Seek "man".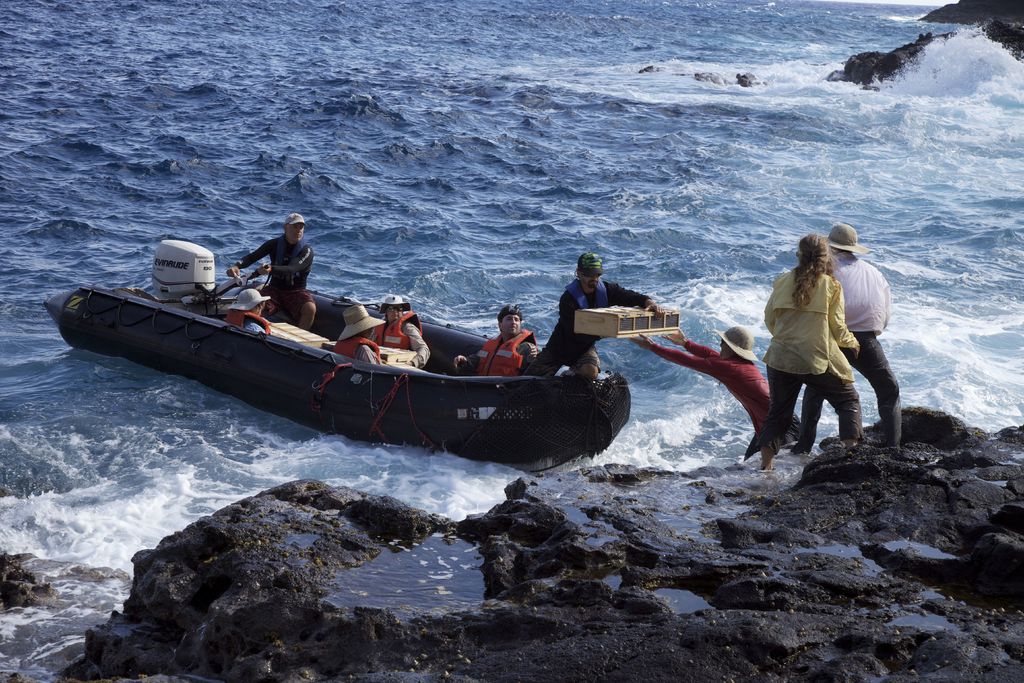
[left=225, top=288, right=273, bottom=333].
